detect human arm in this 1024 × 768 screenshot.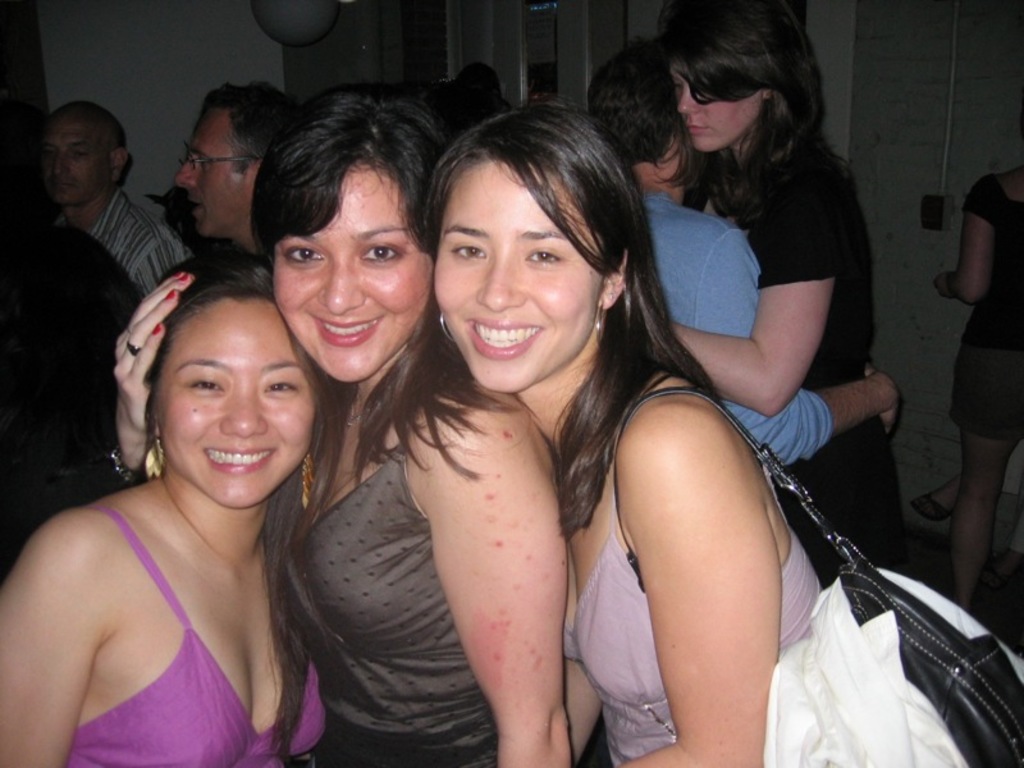
Detection: l=695, t=241, r=877, b=476.
